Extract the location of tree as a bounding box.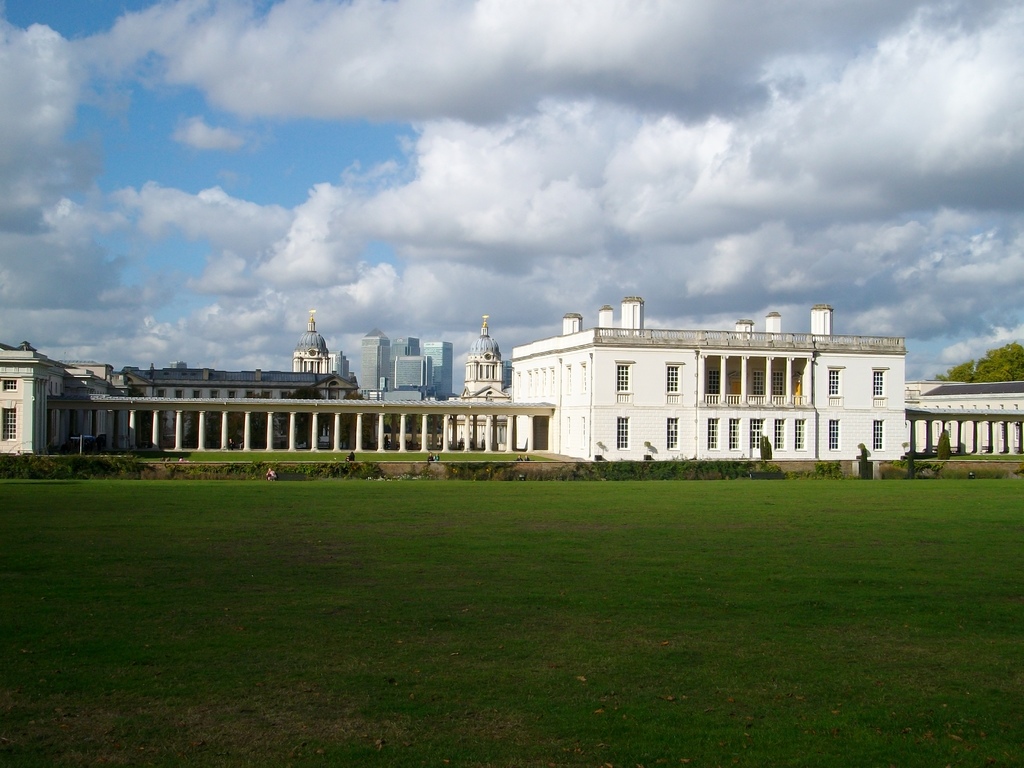
bbox=(341, 391, 372, 447).
